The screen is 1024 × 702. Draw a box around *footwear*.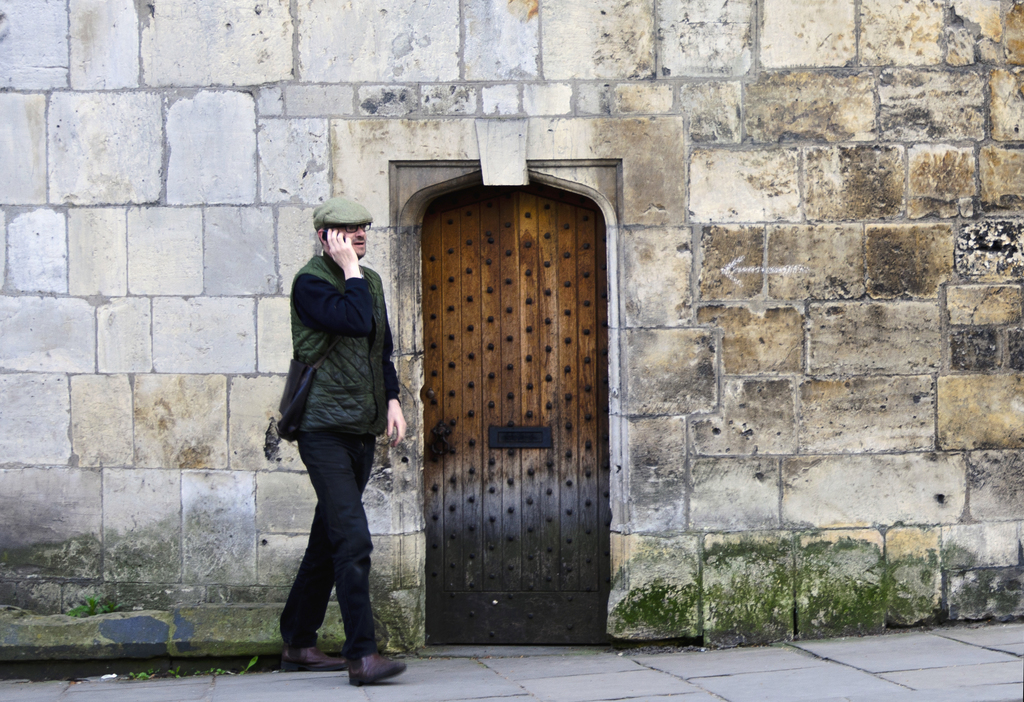
x1=347 y1=648 x2=407 y2=682.
